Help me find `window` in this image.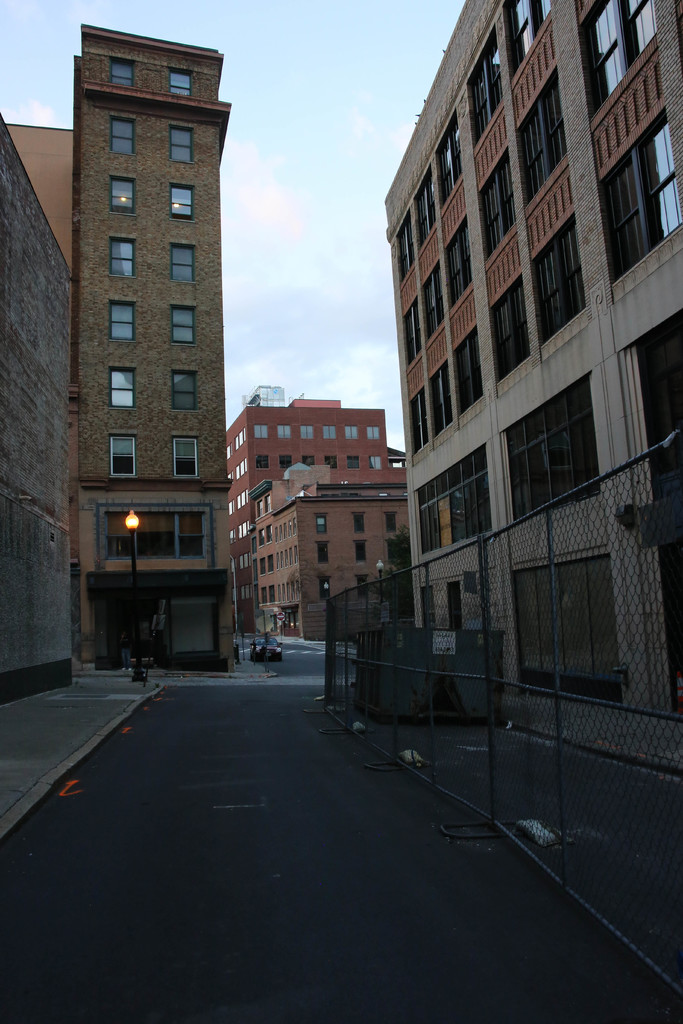
Found it: locate(110, 175, 138, 219).
